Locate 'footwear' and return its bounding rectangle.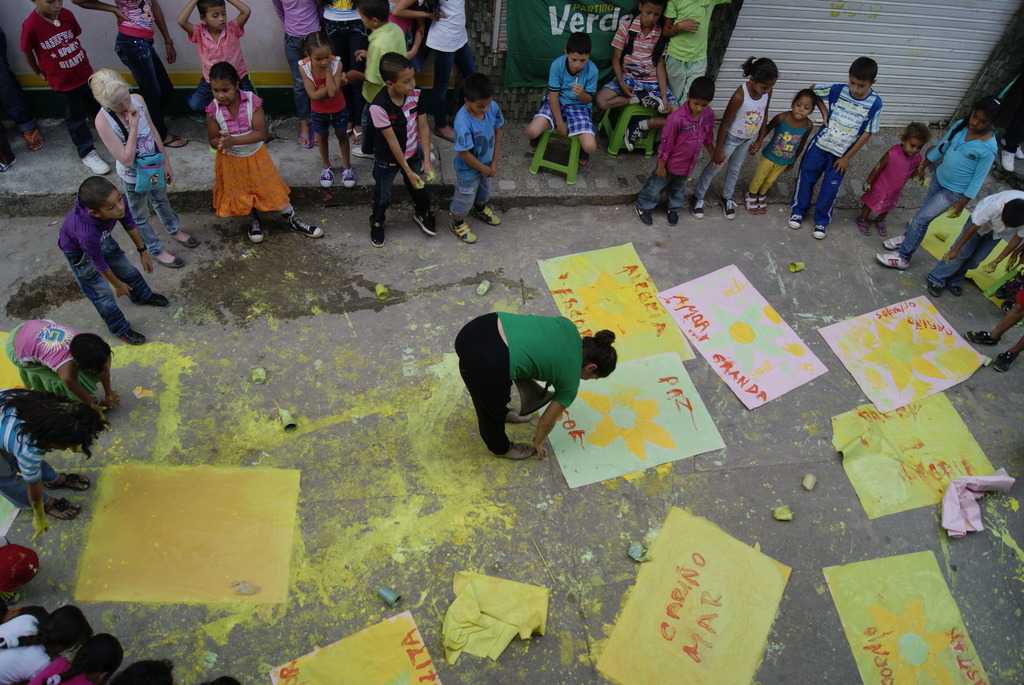
(745, 191, 757, 214).
